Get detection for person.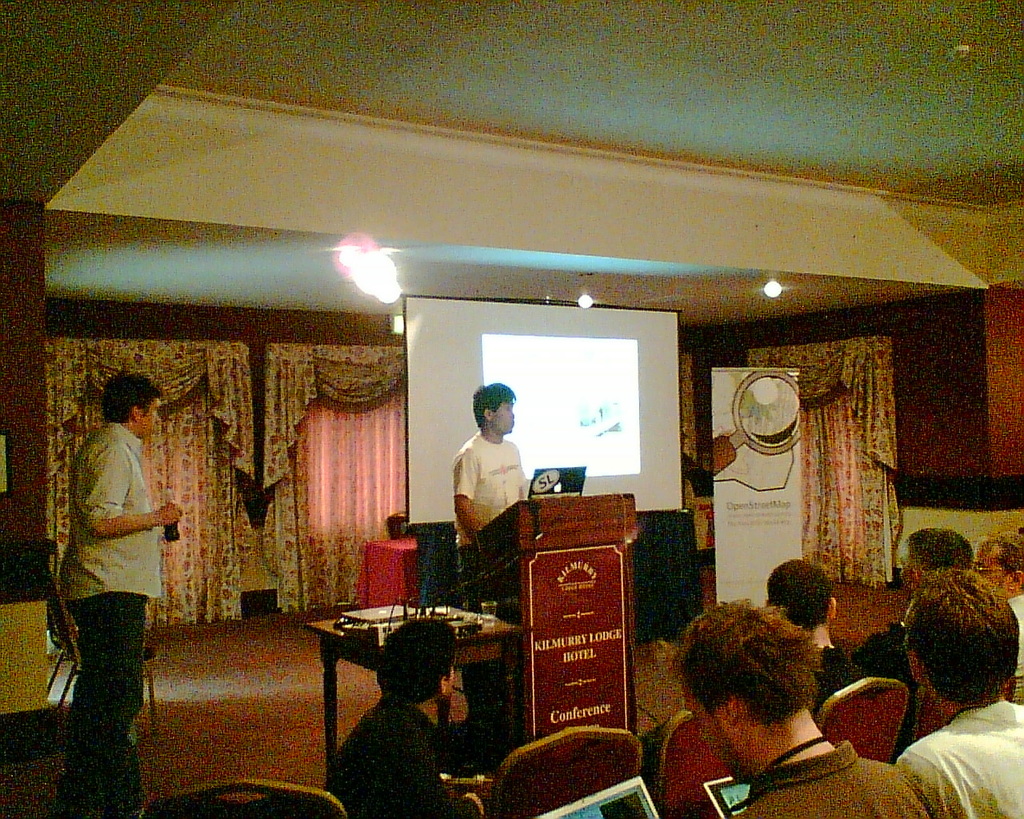
Detection: 669 602 936 818.
